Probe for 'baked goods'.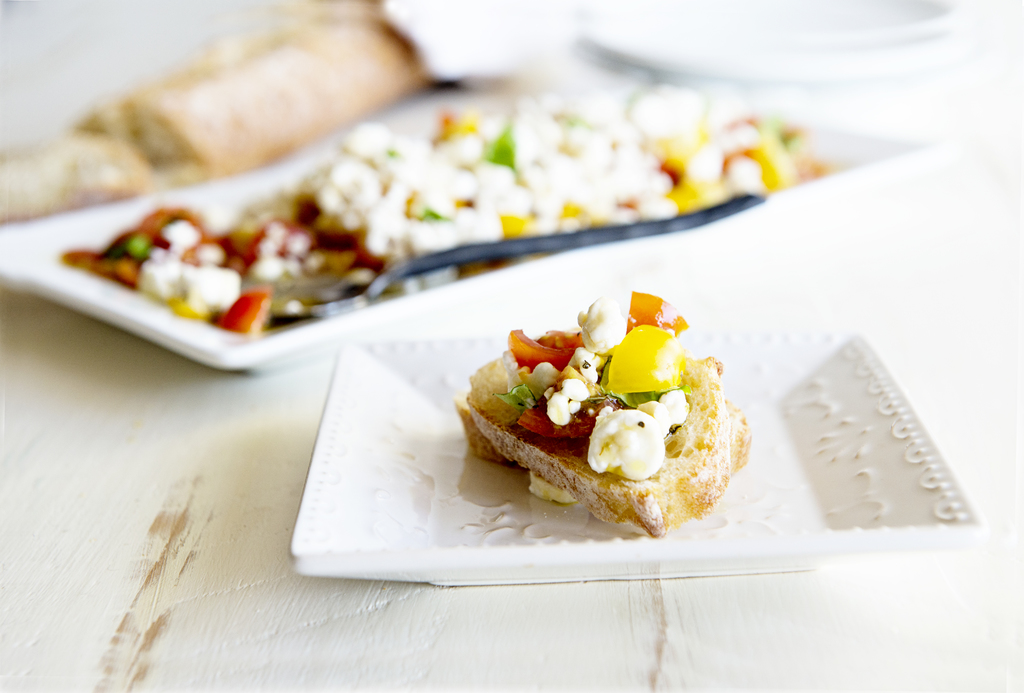
Probe result: {"left": 454, "top": 280, "right": 736, "bottom": 536}.
